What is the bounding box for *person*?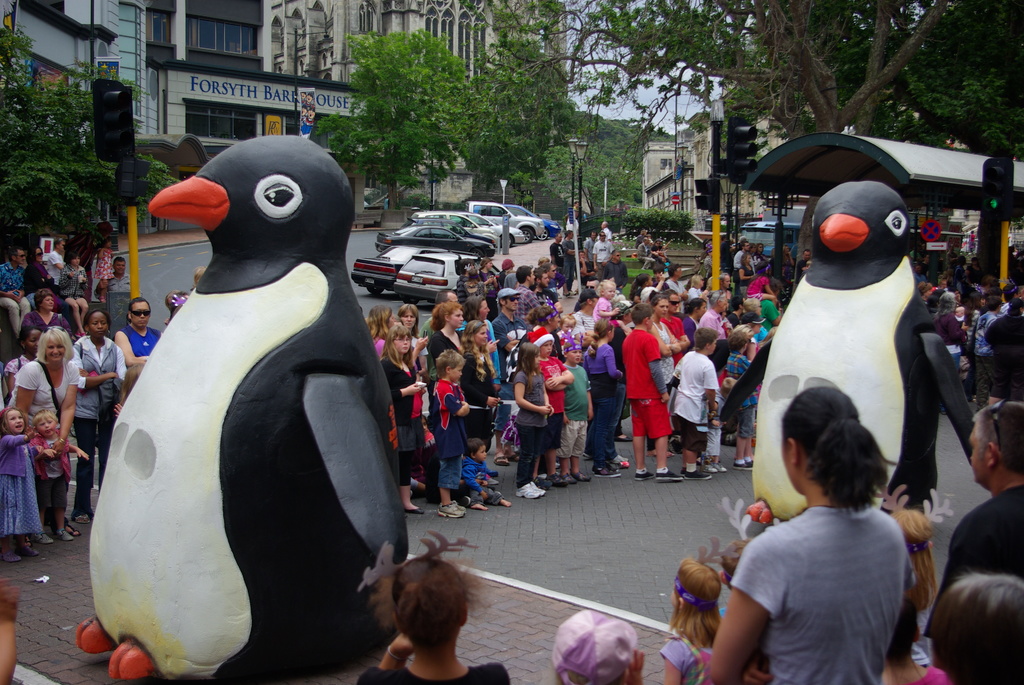
select_region(719, 368, 930, 682).
